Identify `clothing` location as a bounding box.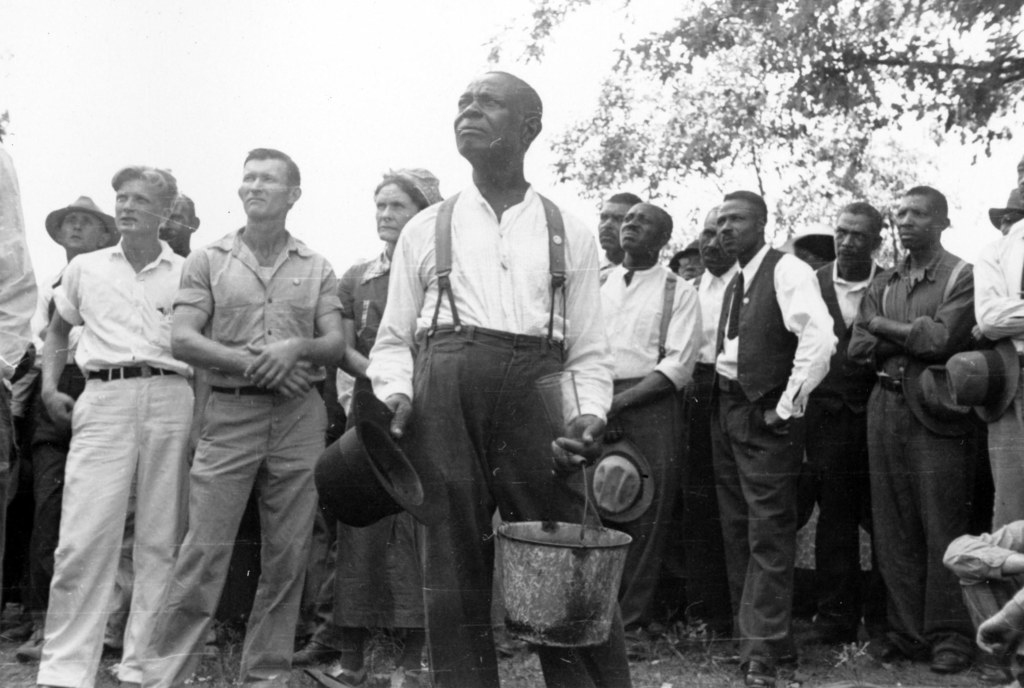
365 175 632 687.
